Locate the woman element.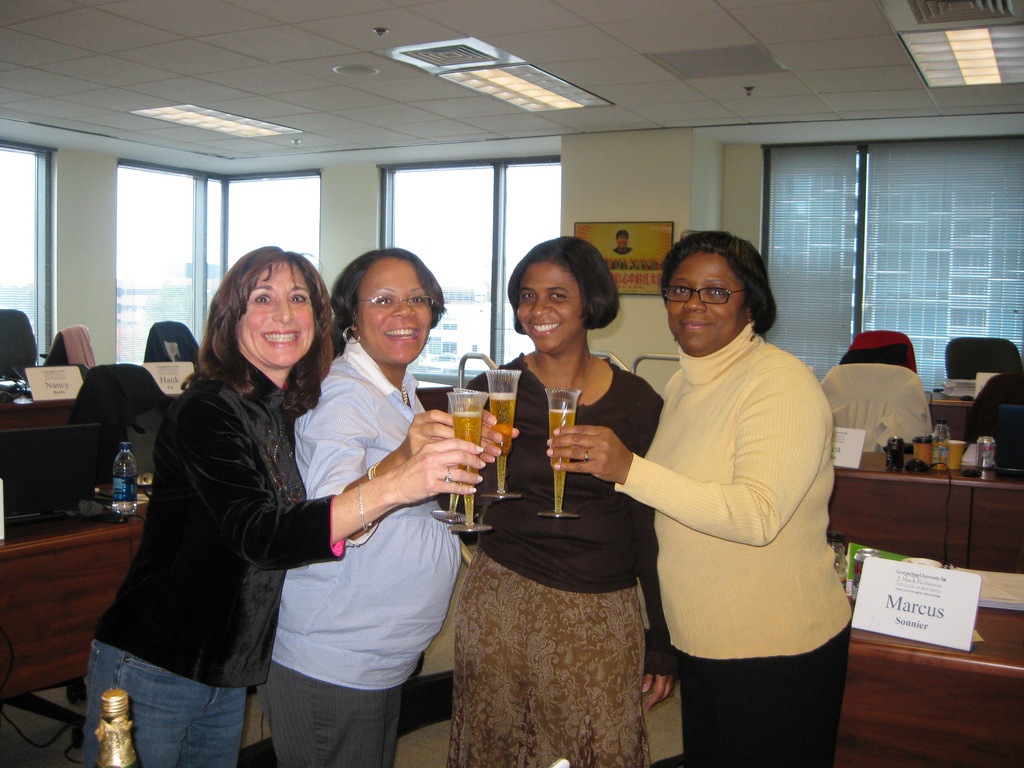
Element bbox: <bbox>89, 240, 489, 765</bbox>.
